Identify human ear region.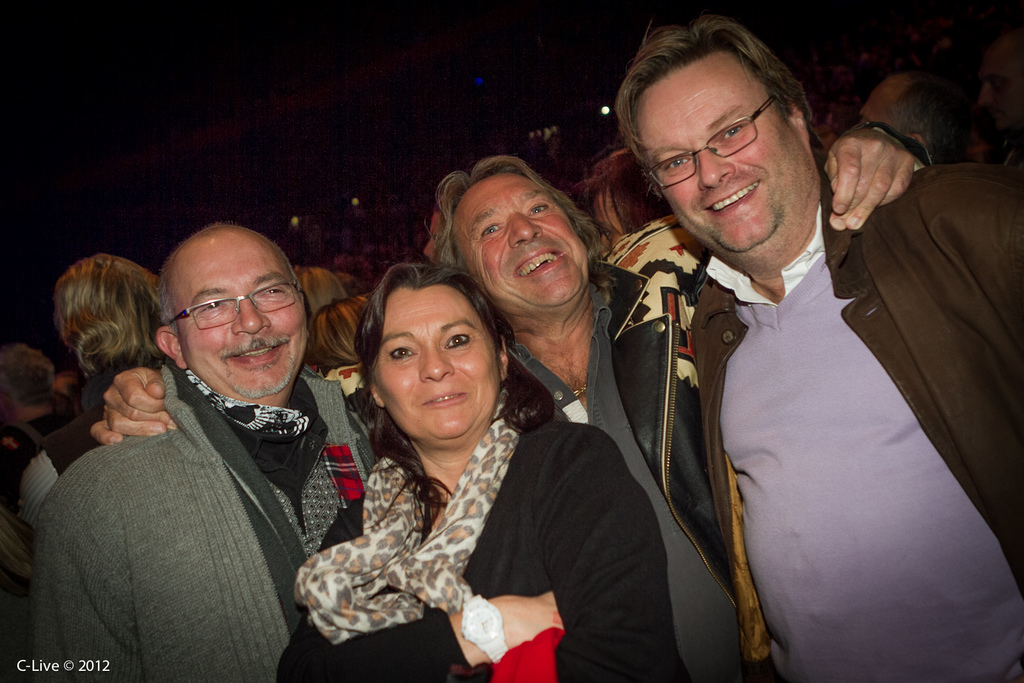
Region: 372,383,385,407.
